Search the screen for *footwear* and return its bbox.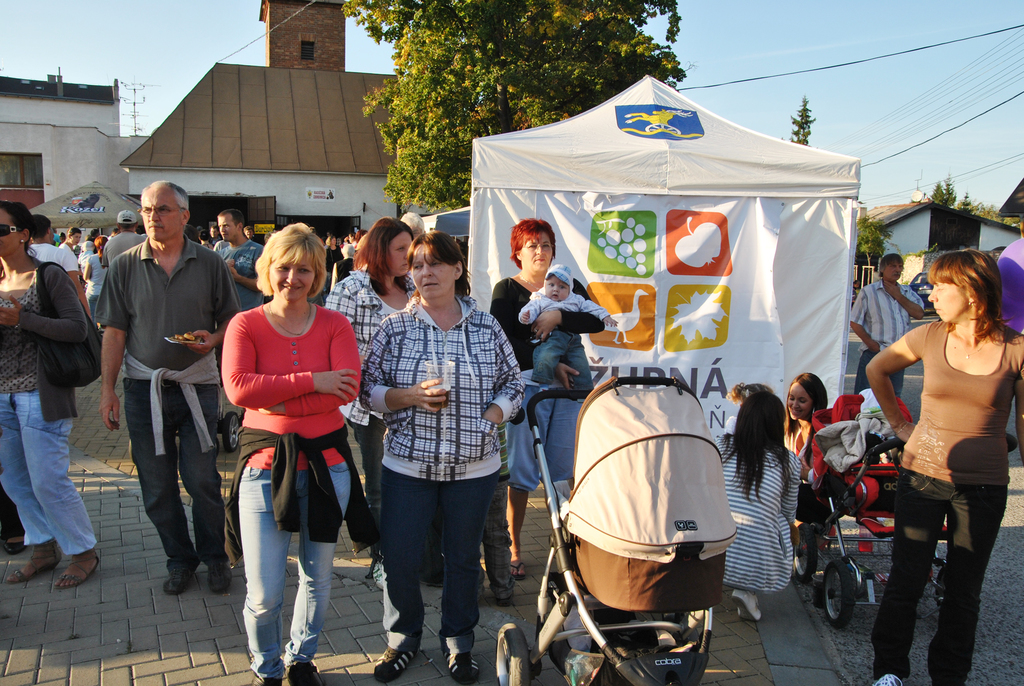
Found: bbox=(440, 649, 481, 685).
